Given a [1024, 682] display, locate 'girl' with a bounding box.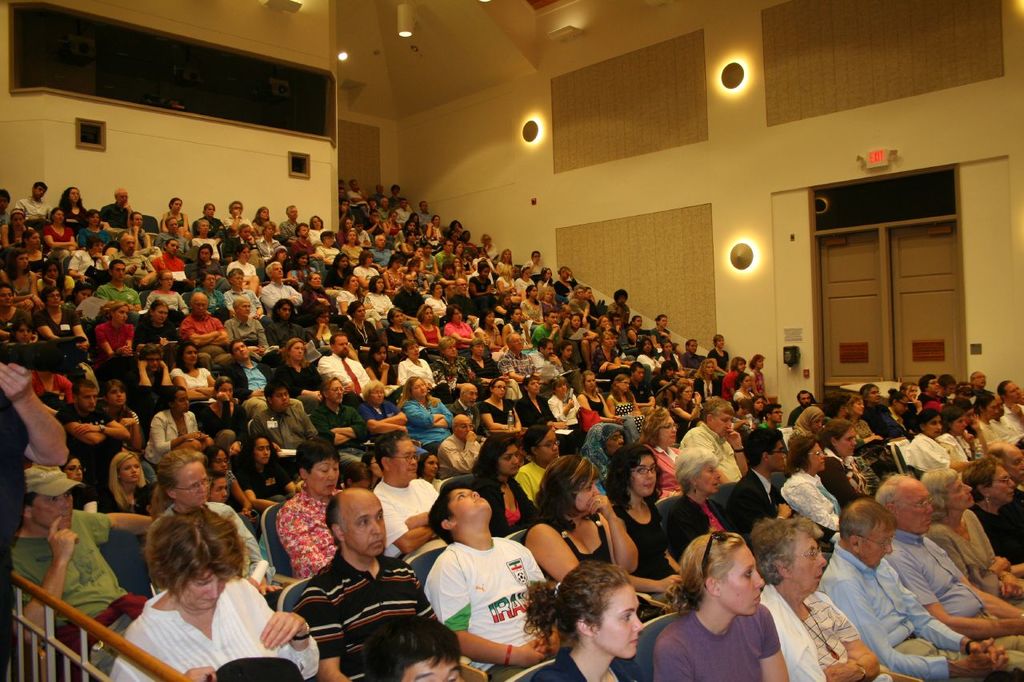
Located: bbox(38, 259, 73, 296).
